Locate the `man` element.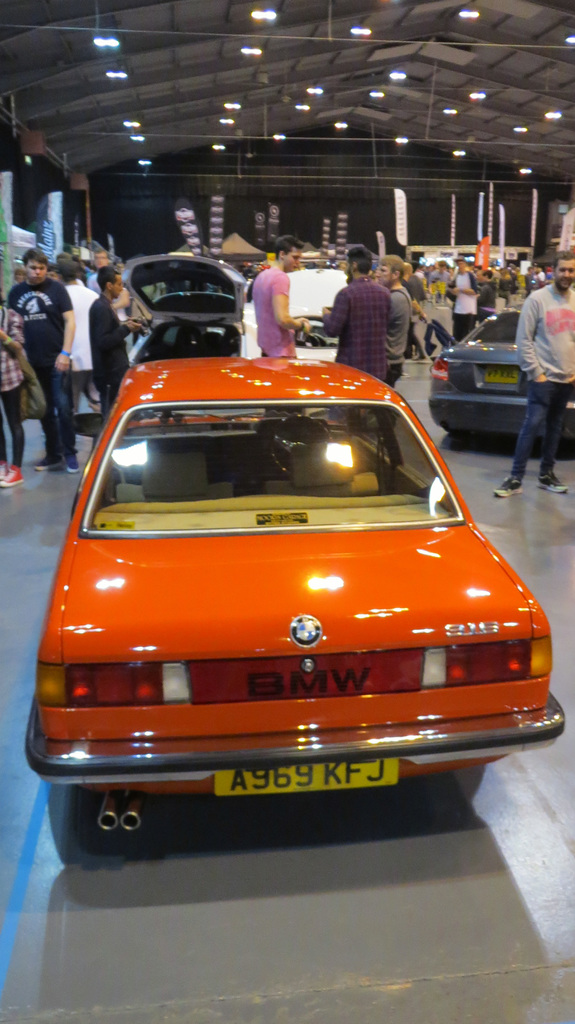
Element bbox: 371, 253, 415, 390.
